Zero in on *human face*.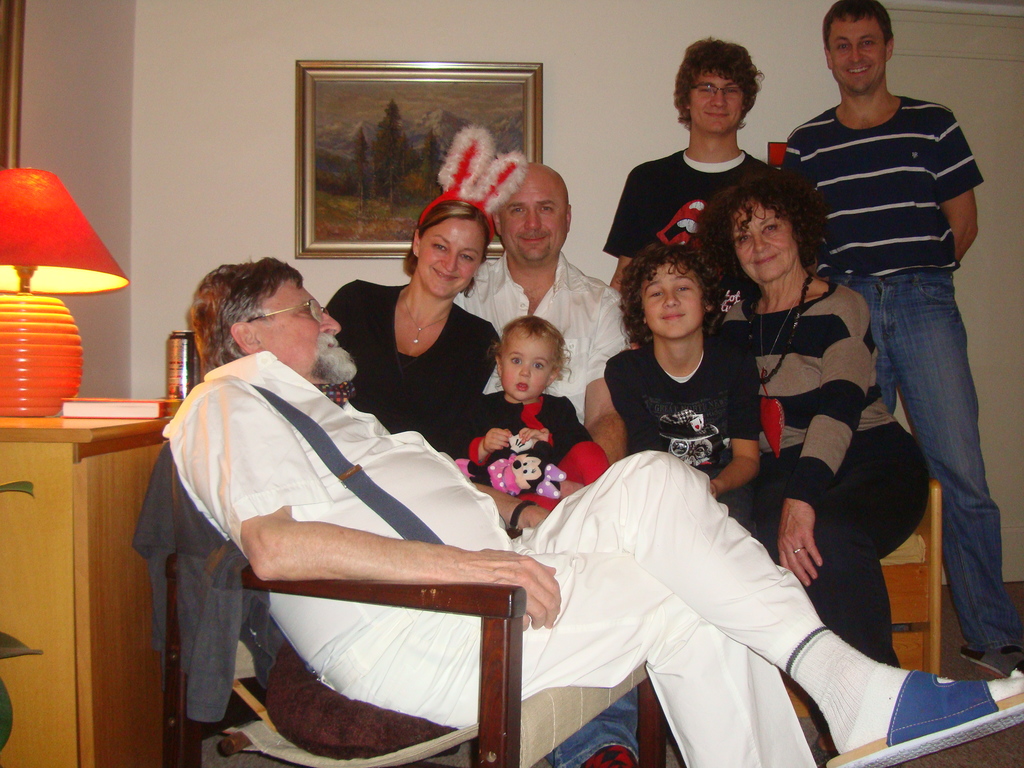
Zeroed in: bbox=[257, 280, 358, 386].
